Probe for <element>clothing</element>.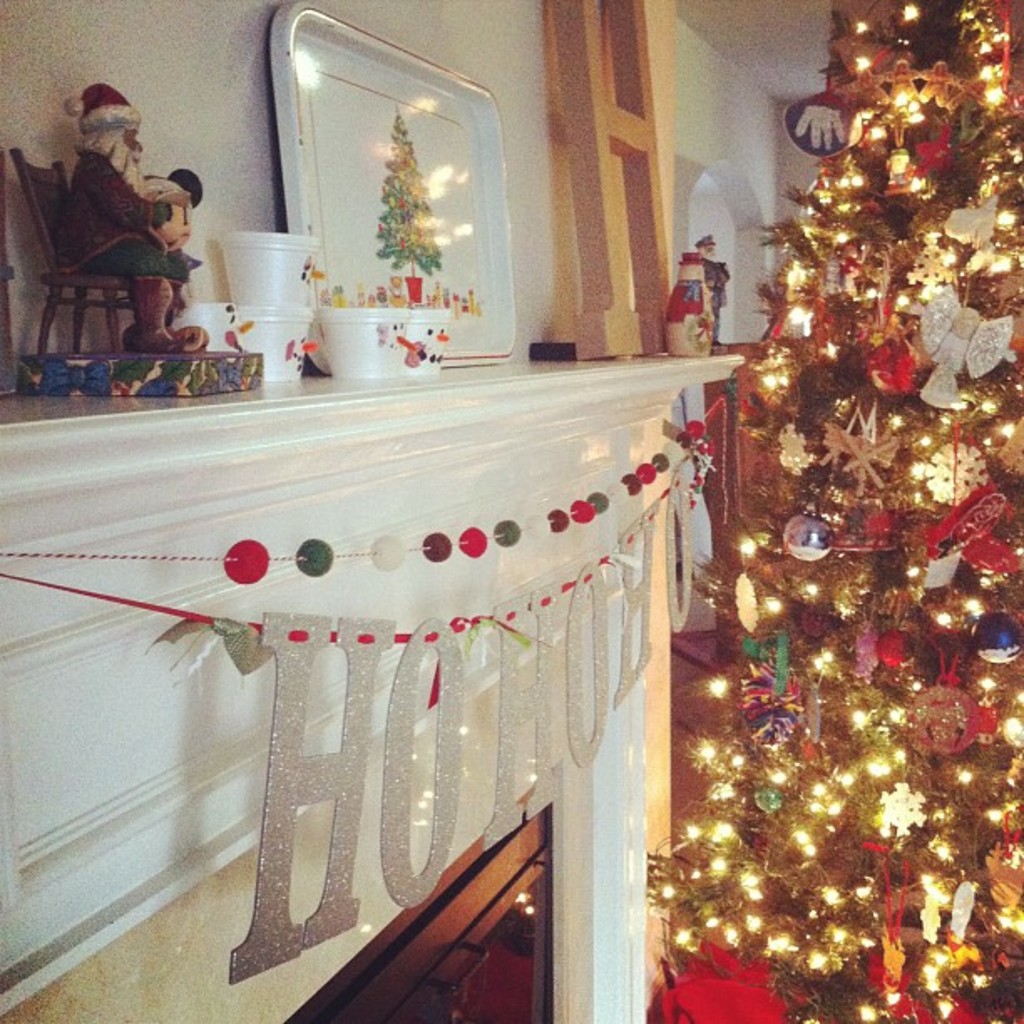
Probe result: left=28, top=112, right=177, bottom=305.
